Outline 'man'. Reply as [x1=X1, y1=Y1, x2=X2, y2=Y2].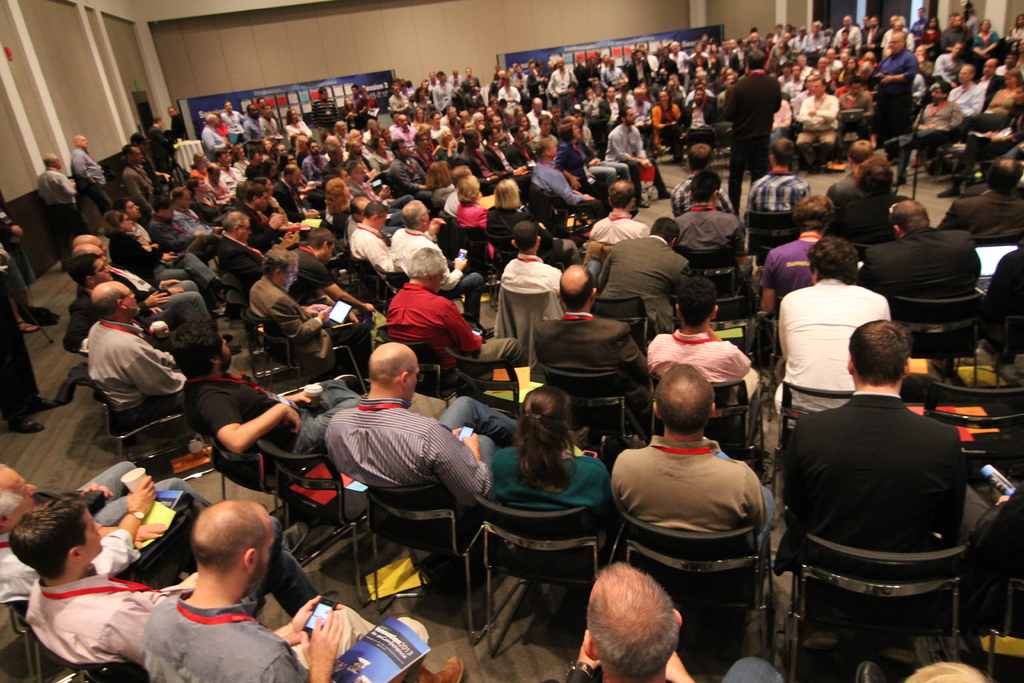
[x1=571, y1=56, x2=589, y2=90].
